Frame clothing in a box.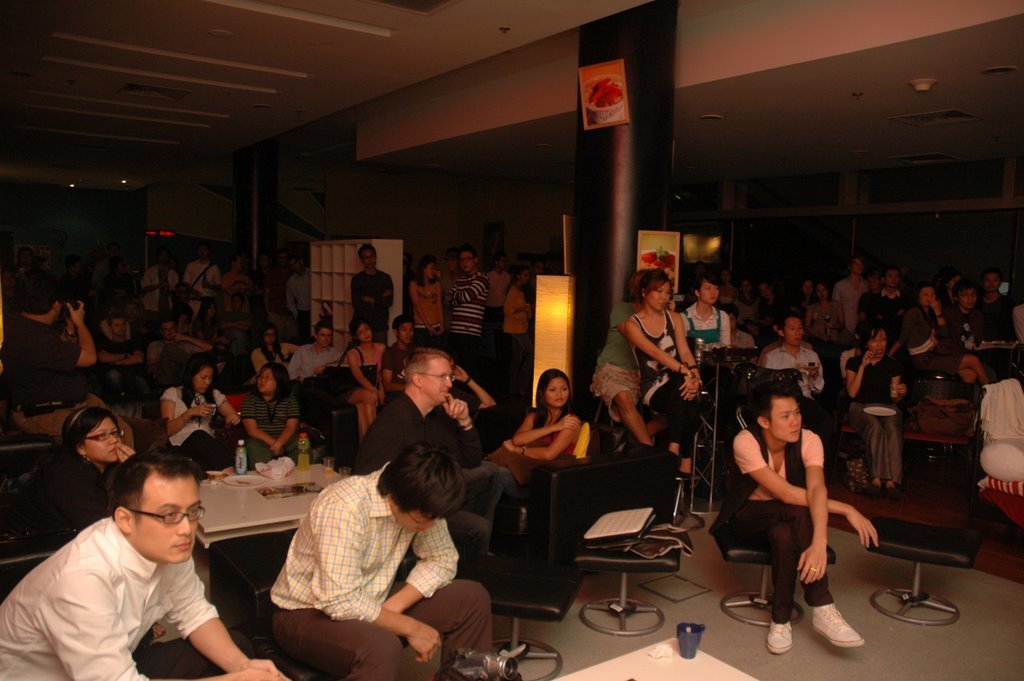
<region>805, 299, 841, 348</region>.
